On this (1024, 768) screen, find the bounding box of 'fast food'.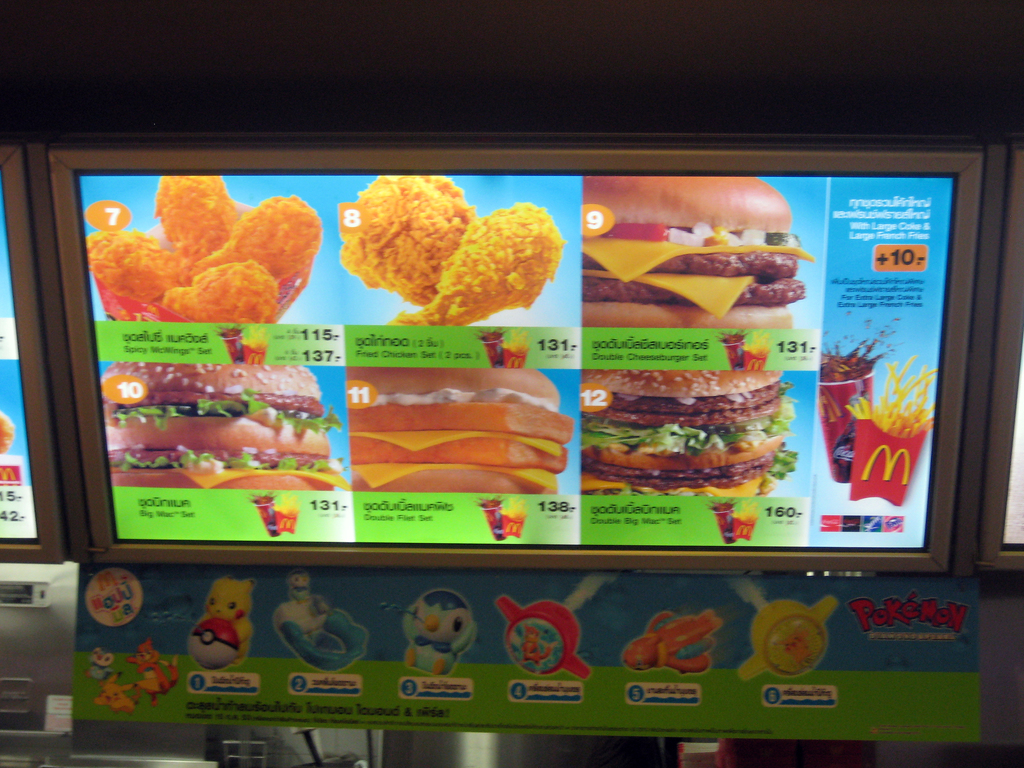
Bounding box: bbox(334, 172, 567, 325).
